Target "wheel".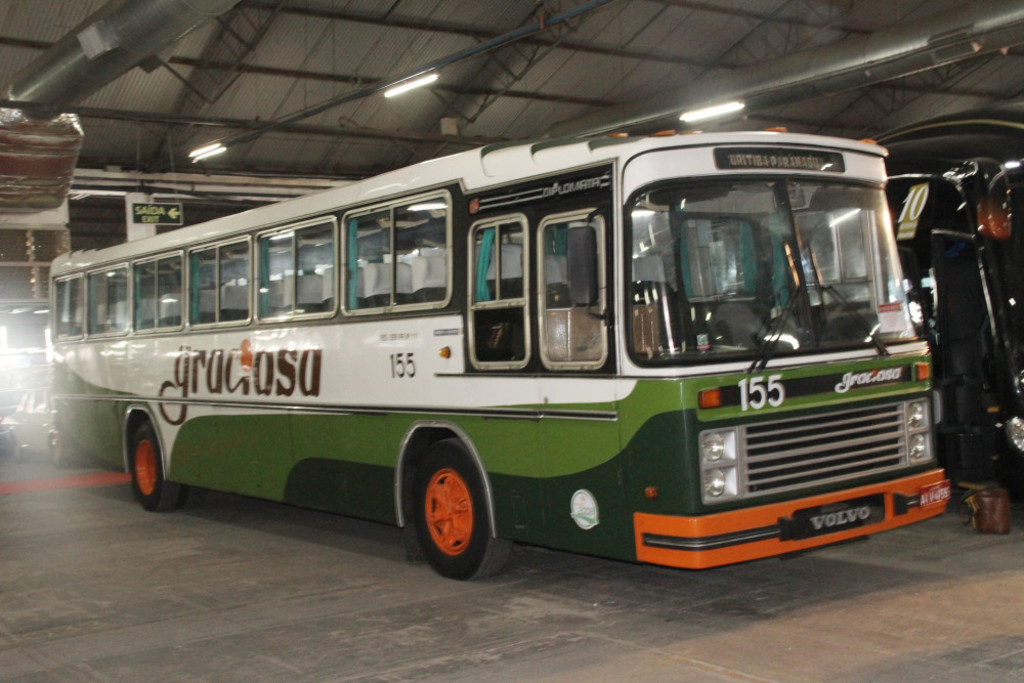
Target region: [0, 429, 13, 458].
